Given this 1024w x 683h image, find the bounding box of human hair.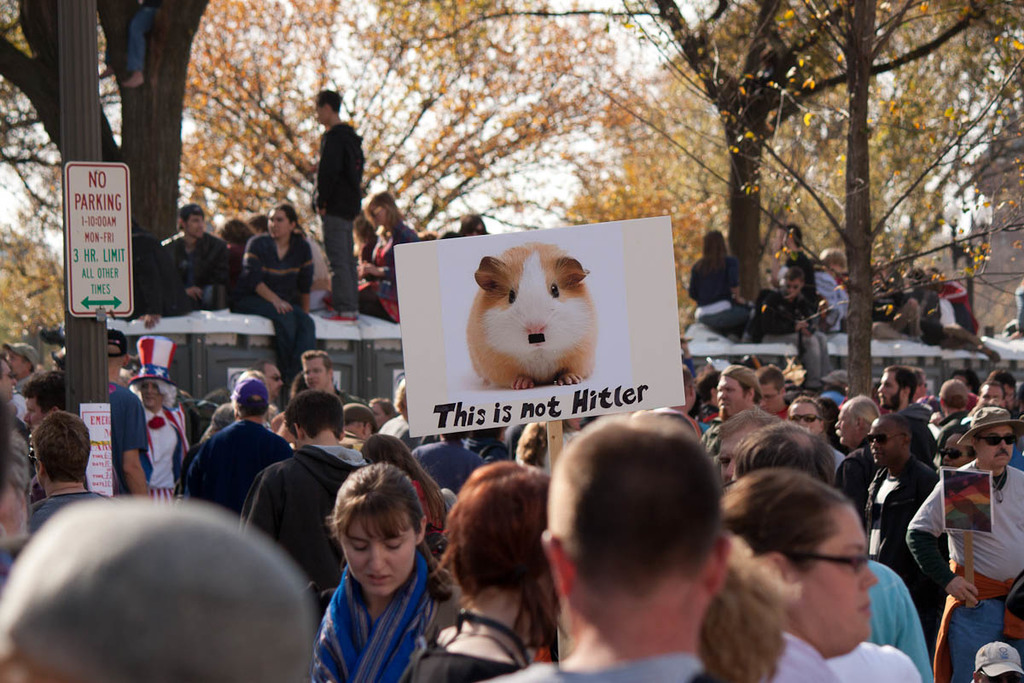
left=754, top=364, right=784, bottom=395.
